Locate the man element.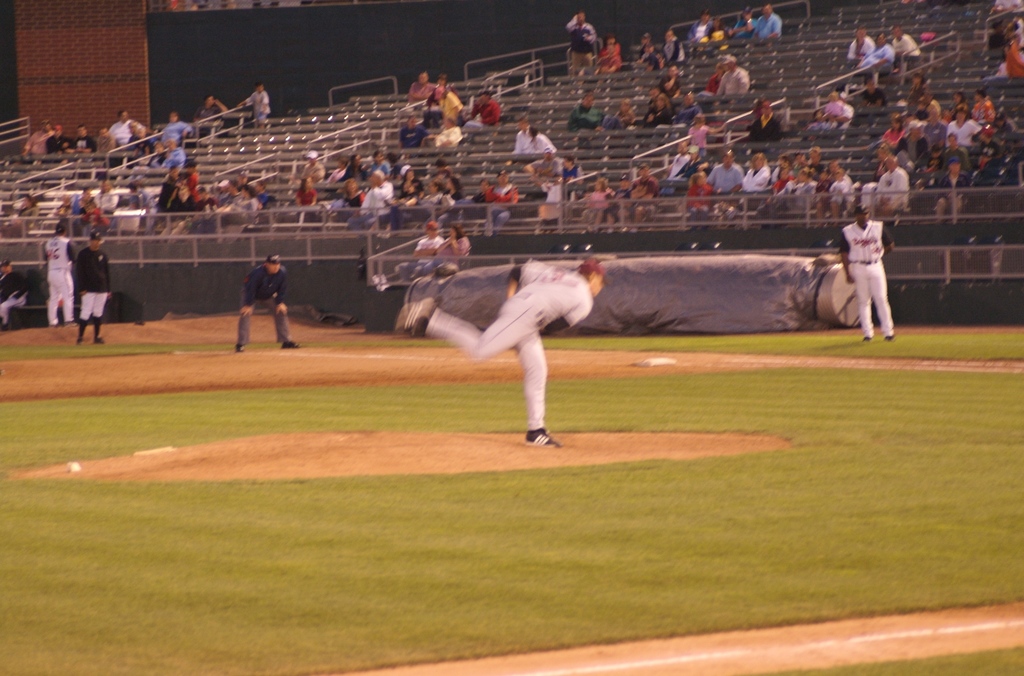
Element bbox: [876,154,908,217].
